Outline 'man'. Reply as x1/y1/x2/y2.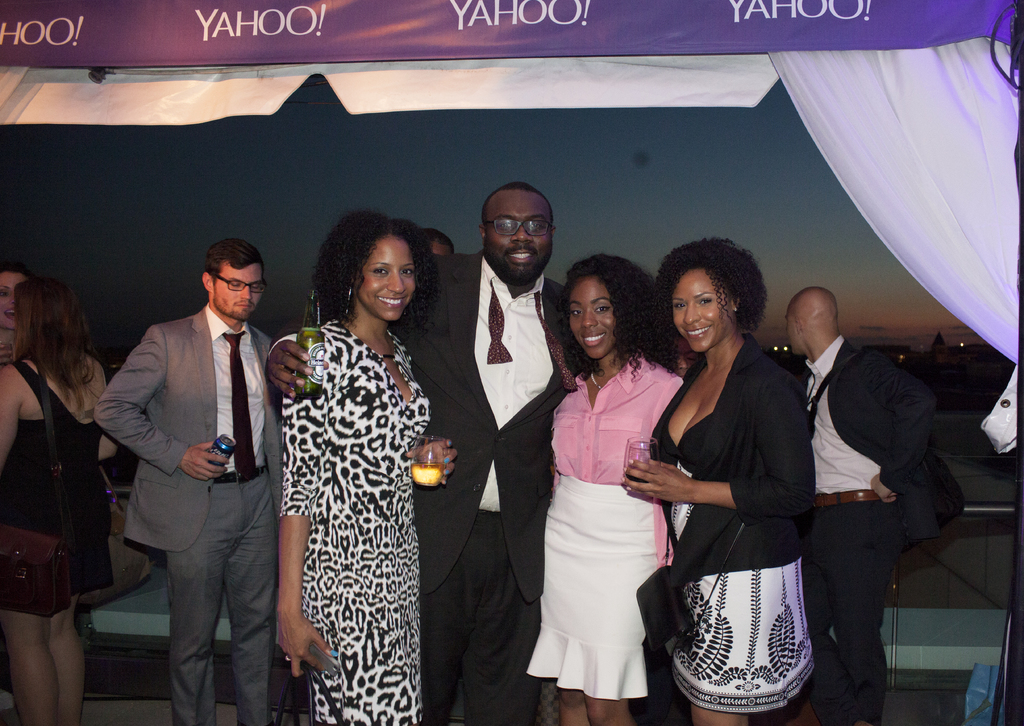
425/228/458/257.
